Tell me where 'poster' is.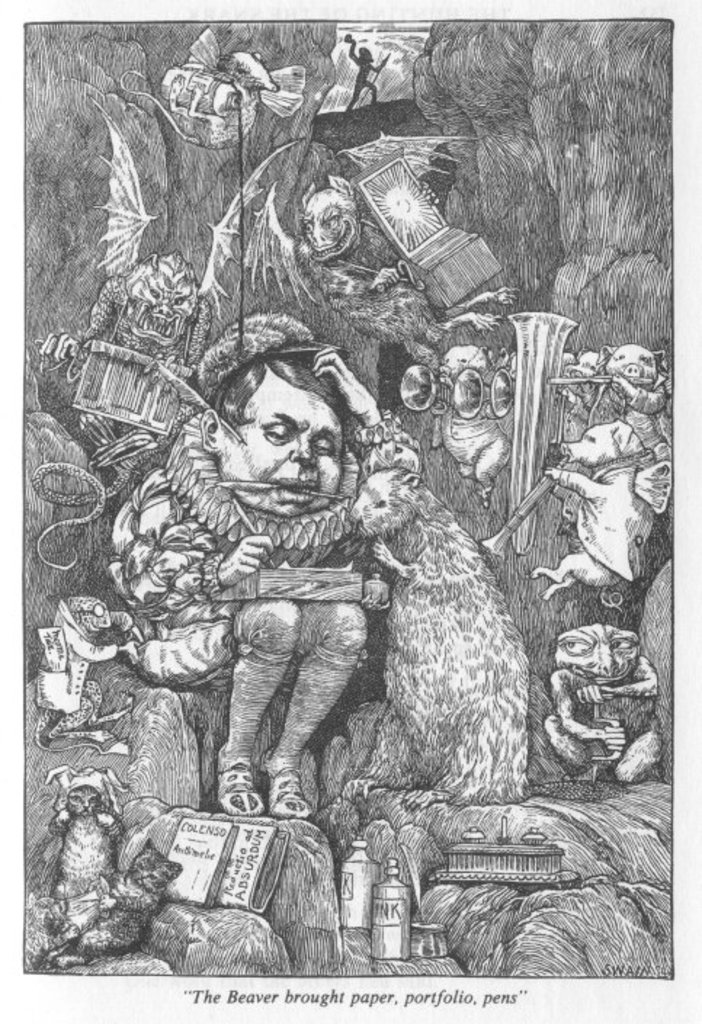
'poster' is at Rect(0, 0, 701, 1023).
